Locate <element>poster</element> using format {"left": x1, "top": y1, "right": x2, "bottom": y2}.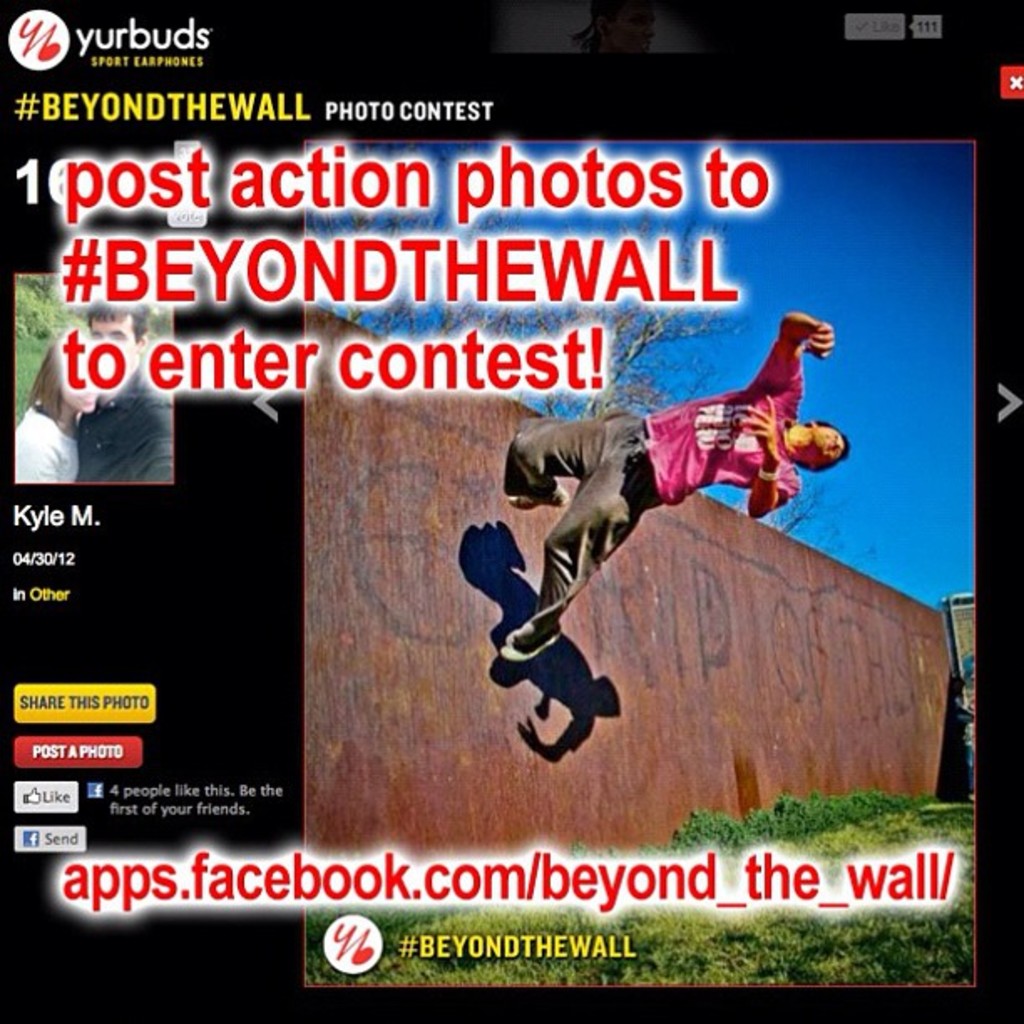
{"left": 0, "top": 0, "right": 1022, "bottom": 1022}.
